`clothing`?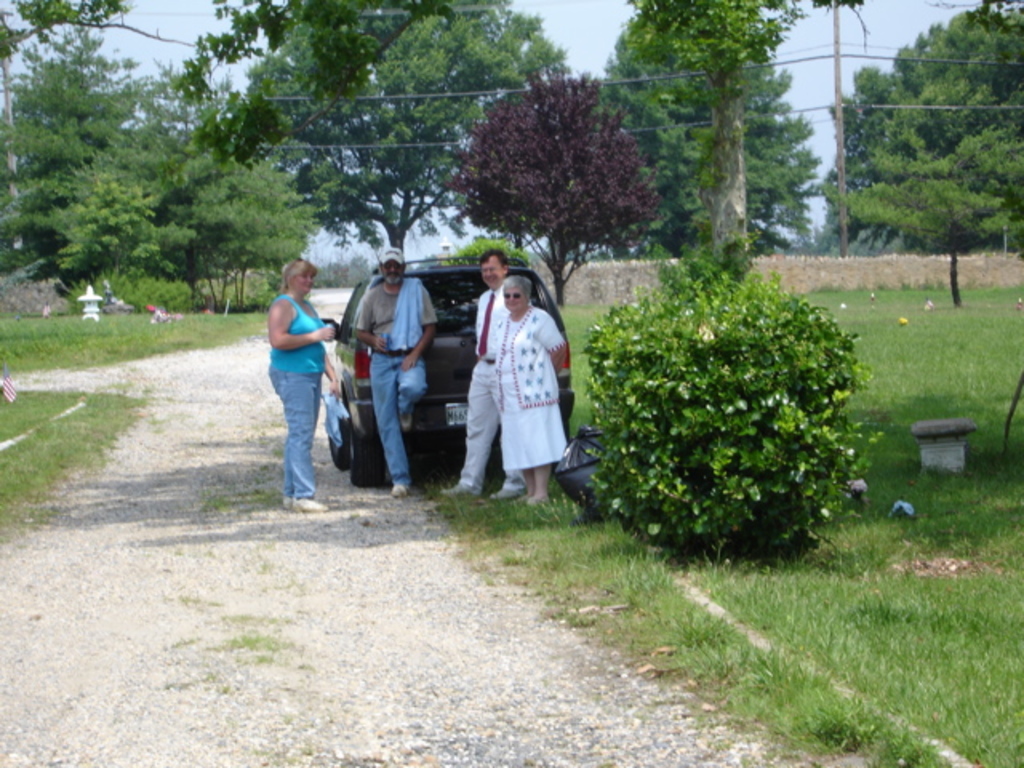
488/298/571/494
